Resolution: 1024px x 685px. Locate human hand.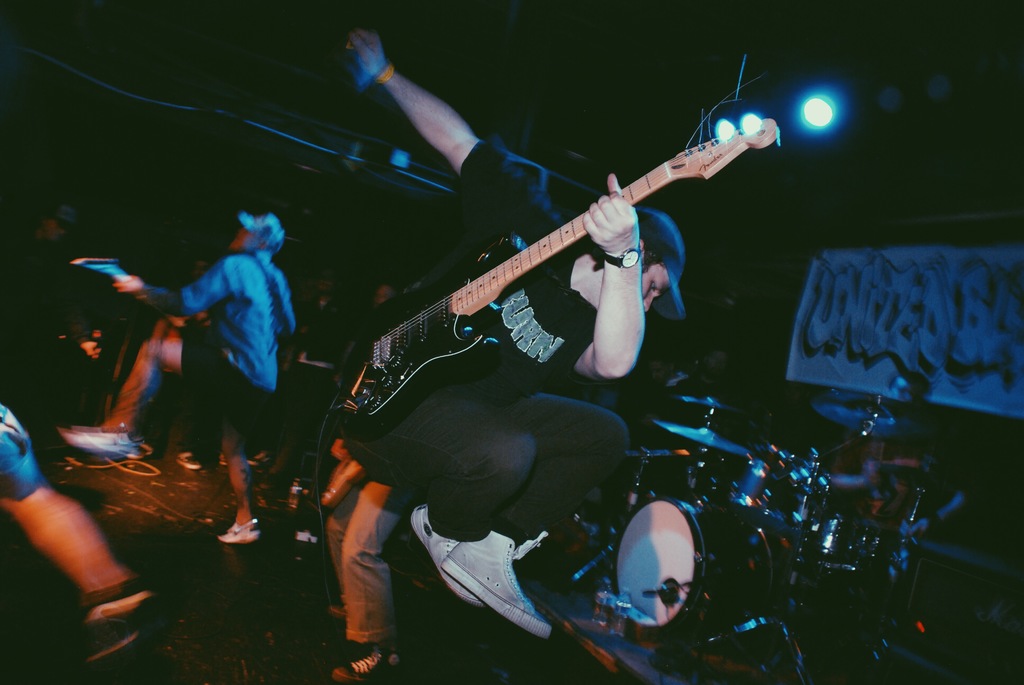
bbox=(344, 25, 390, 82).
